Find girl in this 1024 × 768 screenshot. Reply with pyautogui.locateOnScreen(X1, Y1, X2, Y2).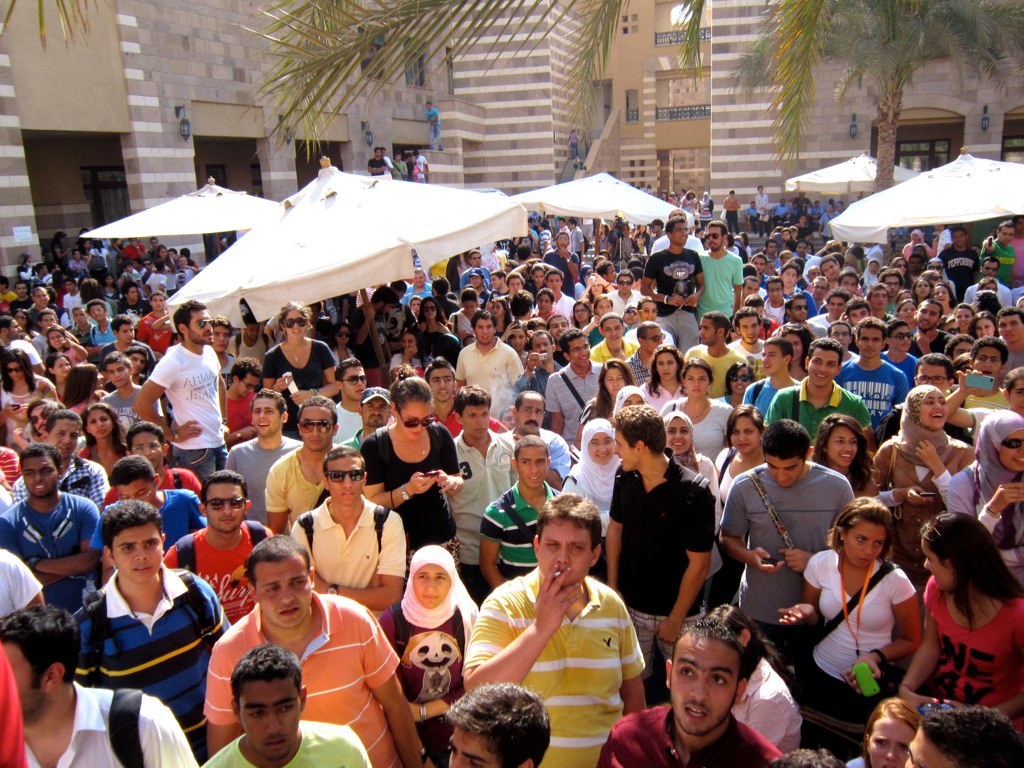
pyautogui.locateOnScreen(658, 415, 720, 476).
